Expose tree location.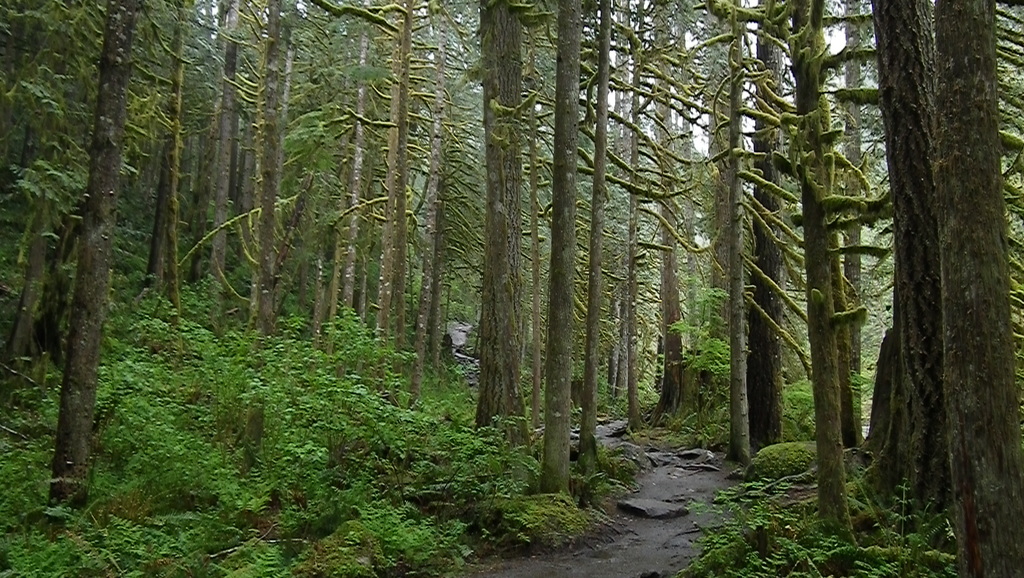
Exposed at rect(17, 22, 172, 511).
